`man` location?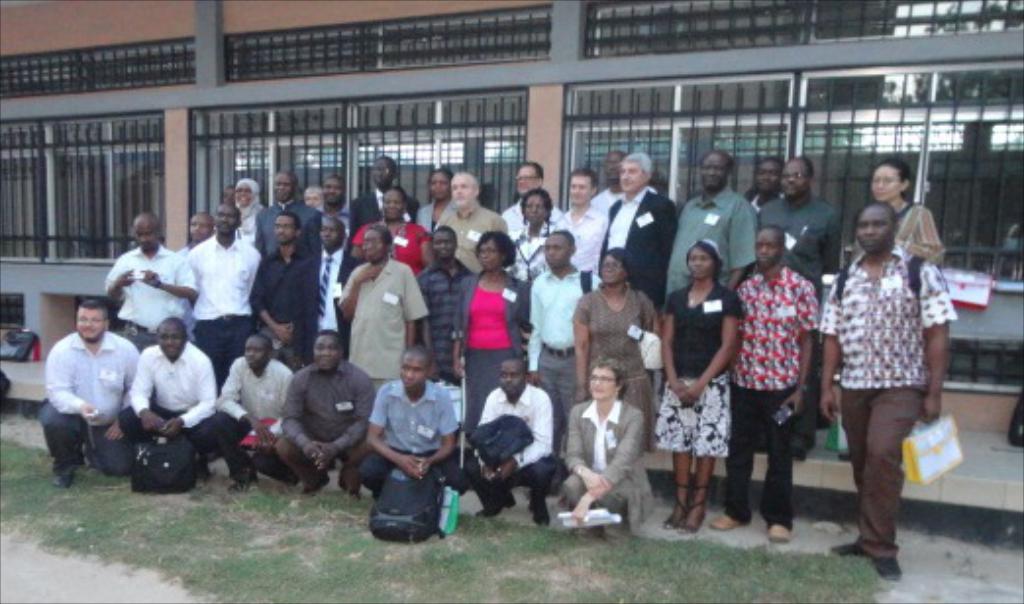
detection(437, 171, 506, 267)
